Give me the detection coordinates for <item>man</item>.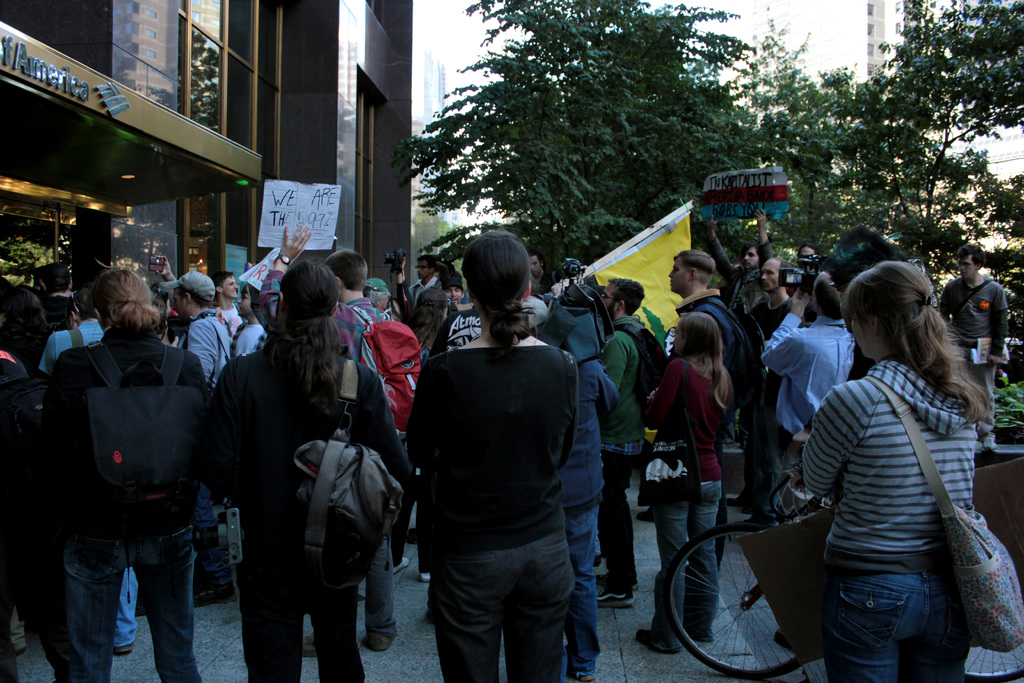
box=[669, 250, 739, 563].
